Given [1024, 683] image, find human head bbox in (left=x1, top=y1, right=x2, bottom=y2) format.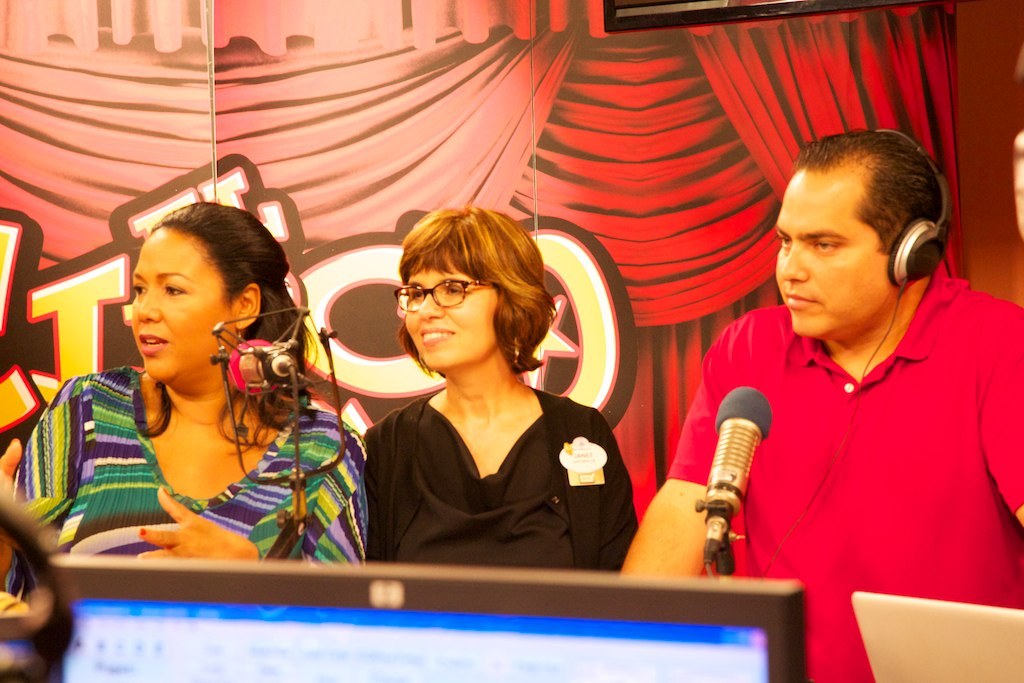
(left=102, top=203, right=280, bottom=360).
